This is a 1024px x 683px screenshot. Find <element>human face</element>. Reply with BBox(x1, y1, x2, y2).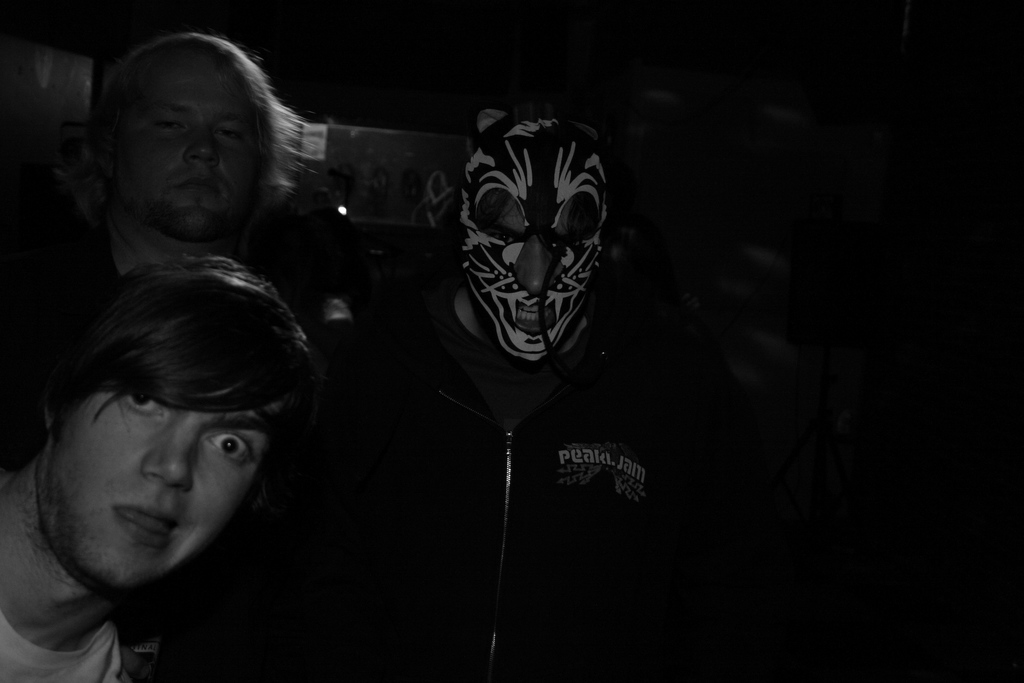
BBox(43, 367, 285, 593).
